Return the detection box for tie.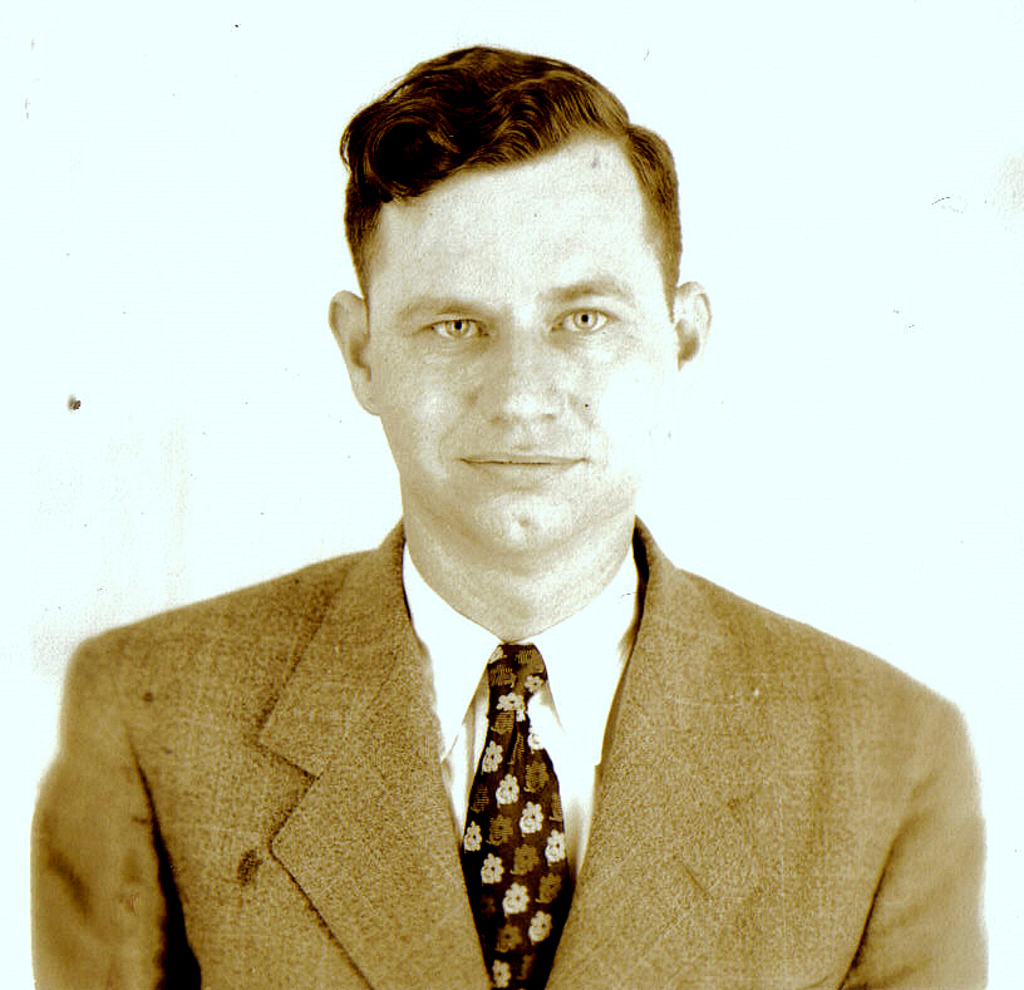
[463, 644, 579, 989].
